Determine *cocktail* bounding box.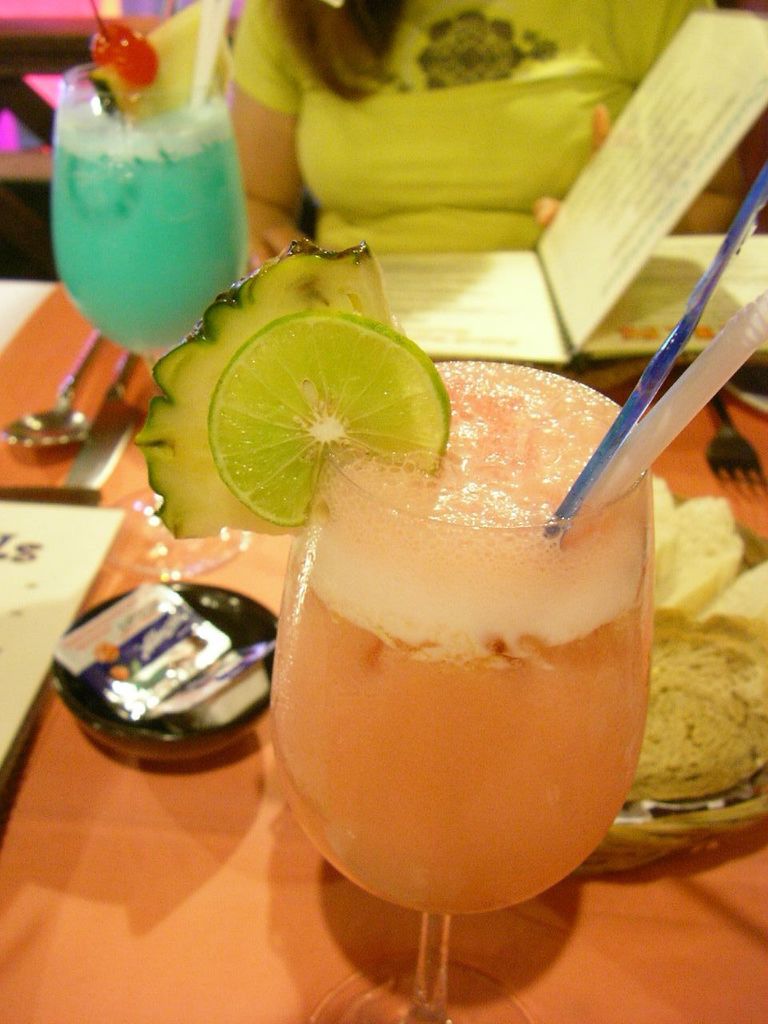
Determined: [50,0,263,373].
